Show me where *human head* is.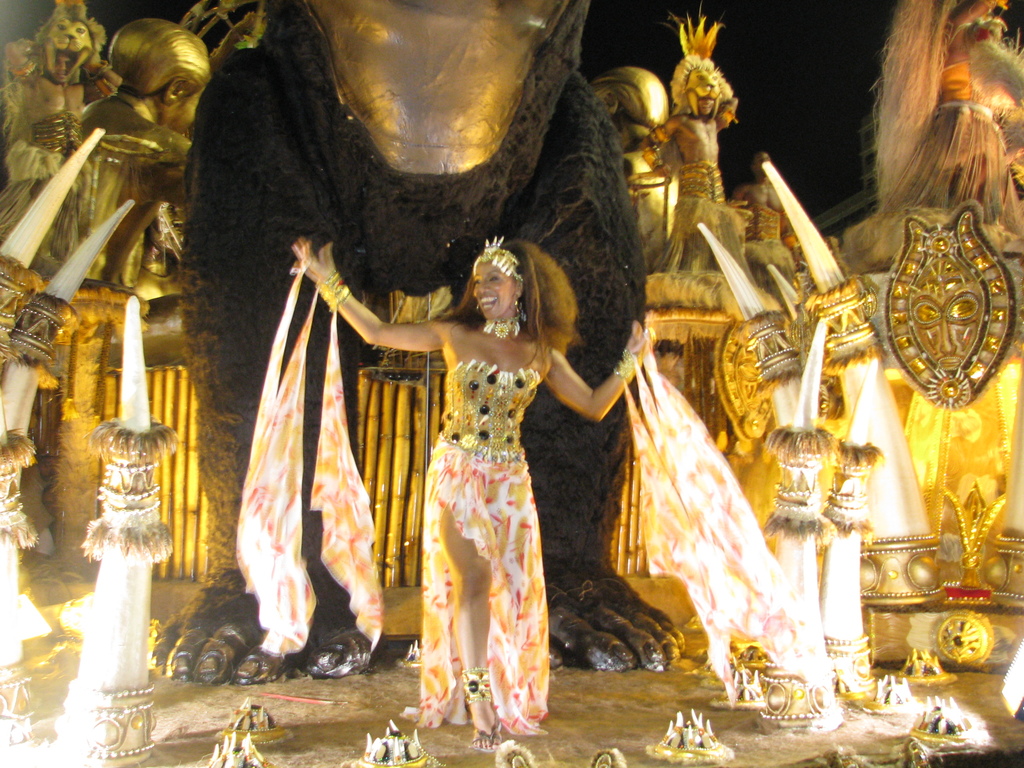
*human head* is at 458:241:536:330.
